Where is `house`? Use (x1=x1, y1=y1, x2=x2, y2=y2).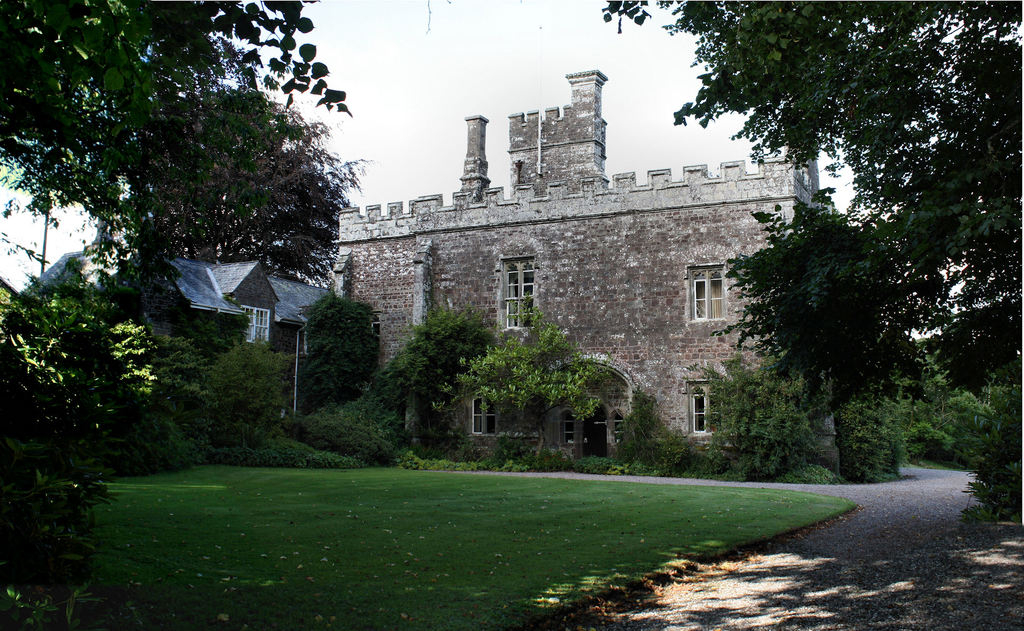
(x1=39, y1=243, x2=263, y2=350).
